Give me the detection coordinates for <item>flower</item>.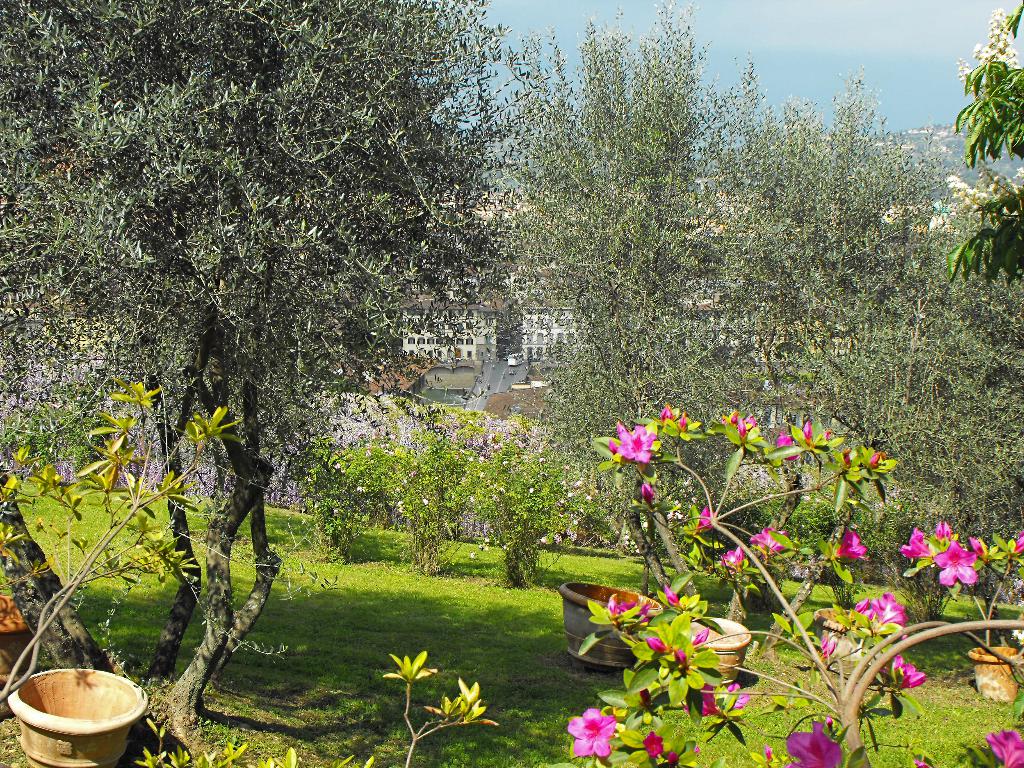
<box>696,506,716,538</box>.
